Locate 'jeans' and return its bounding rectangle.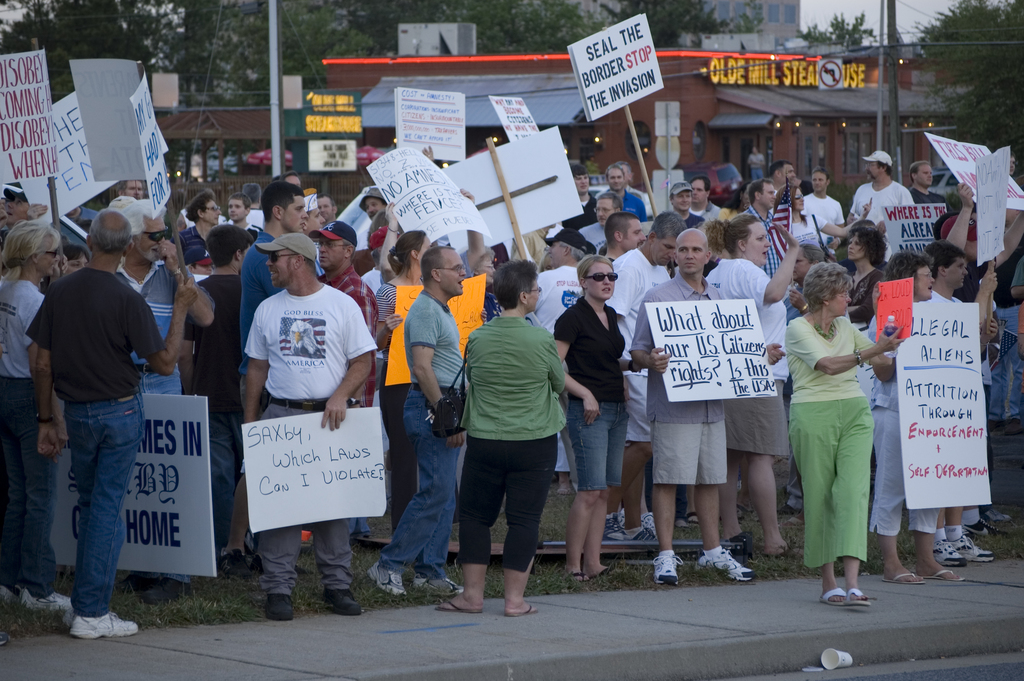
bbox=[47, 387, 134, 651].
